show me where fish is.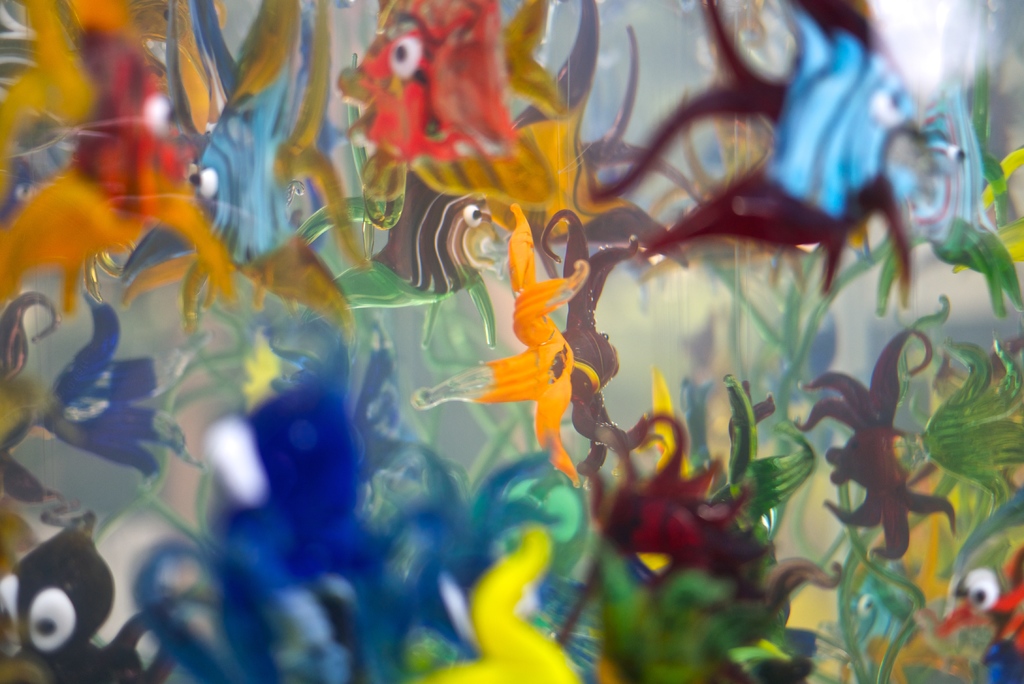
fish is at detection(301, 157, 503, 314).
